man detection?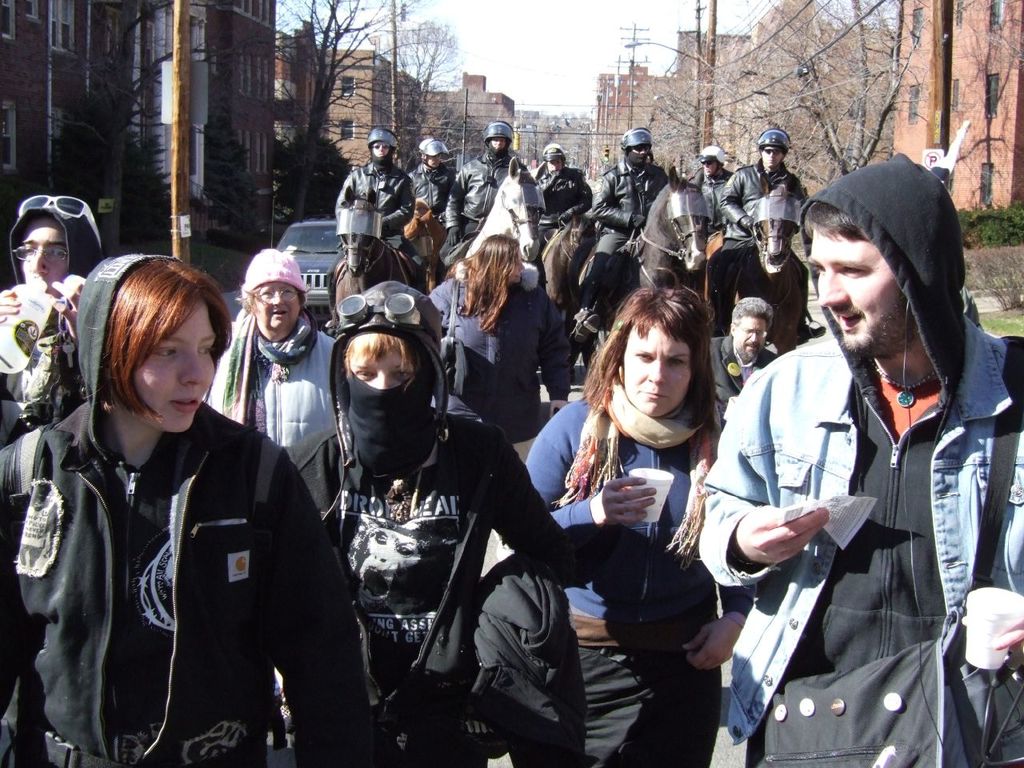
select_region(686, 142, 736, 229)
